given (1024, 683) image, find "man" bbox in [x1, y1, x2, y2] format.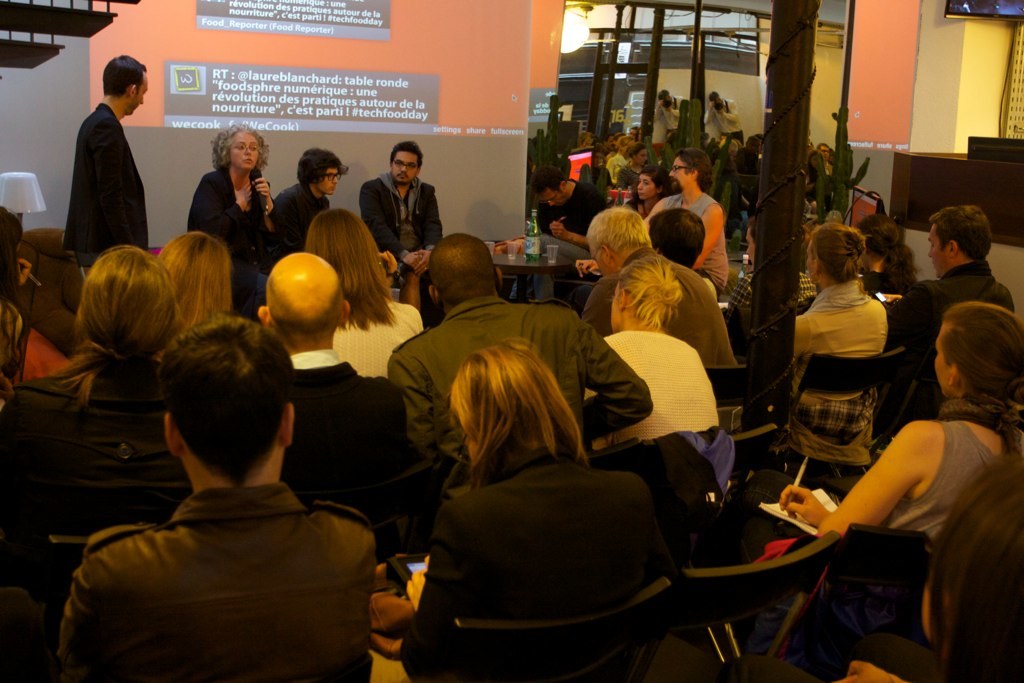
[637, 146, 730, 303].
